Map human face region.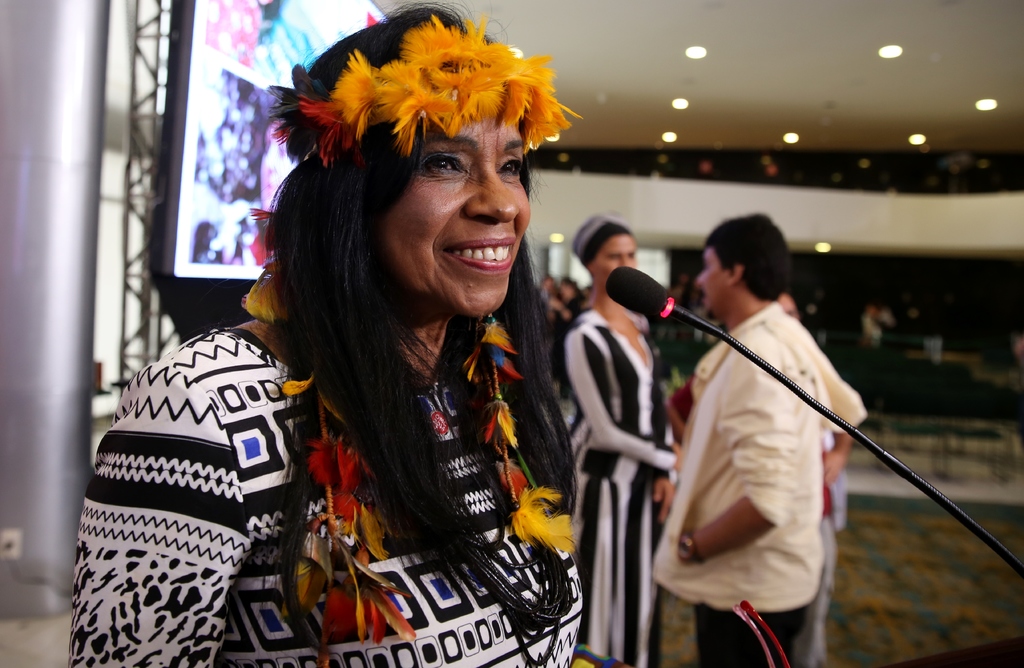
Mapped to <region>594, 234, 640, 286</region>.
